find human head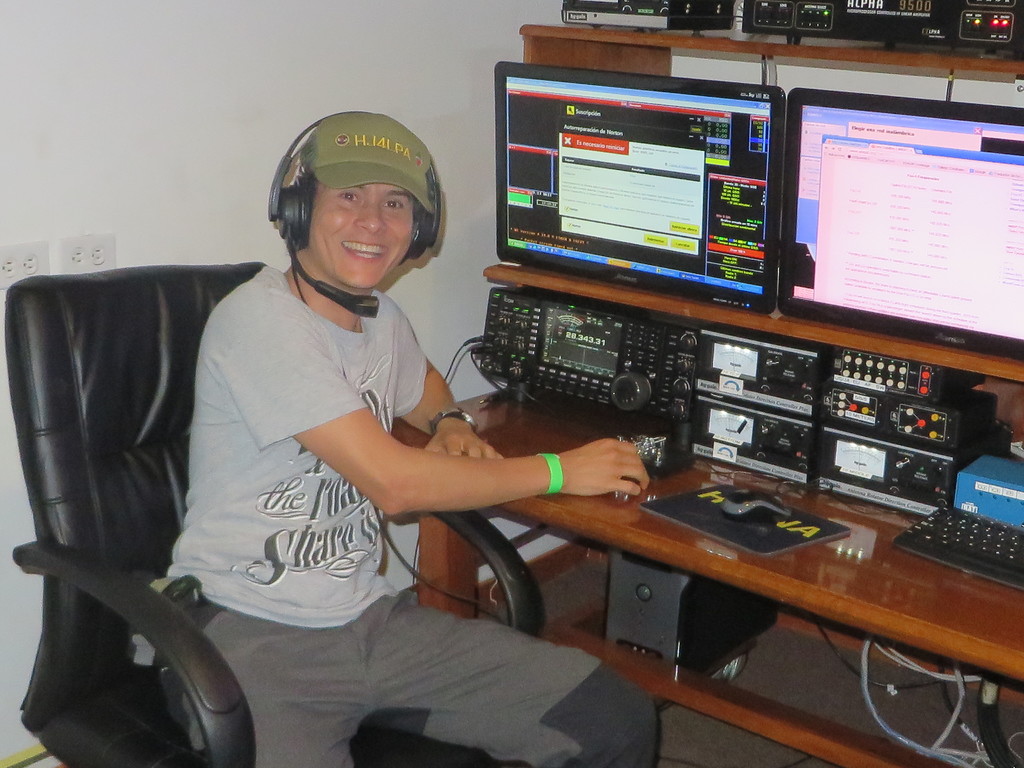
BBox(274, 111, 450, 300)
